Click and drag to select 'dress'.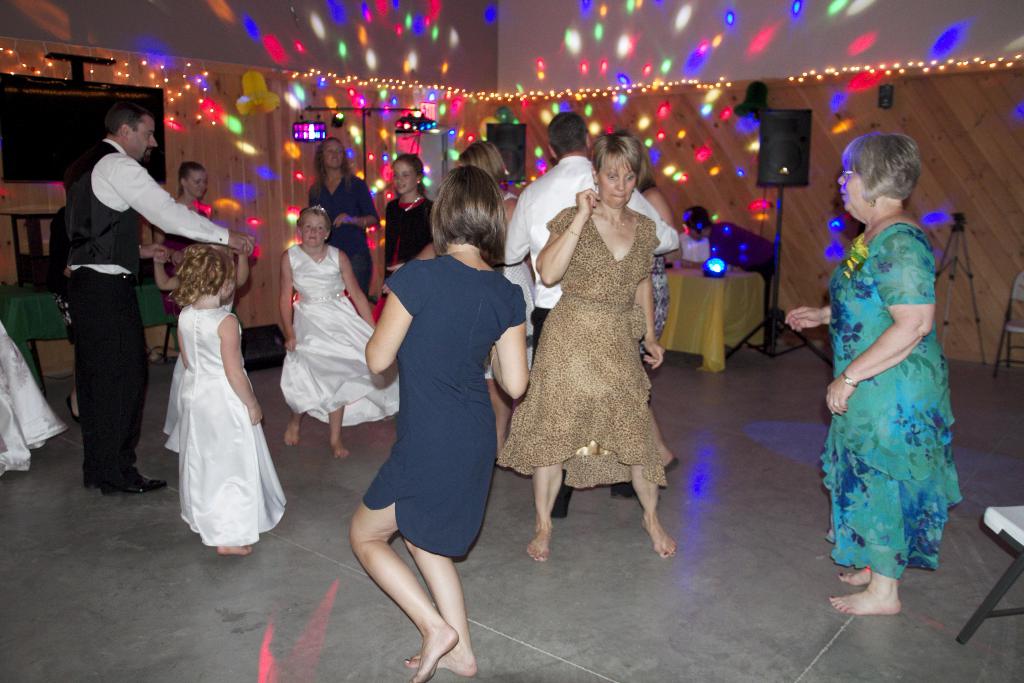
Selection: [x1=306, y1=177, x2=374, y2=262].
